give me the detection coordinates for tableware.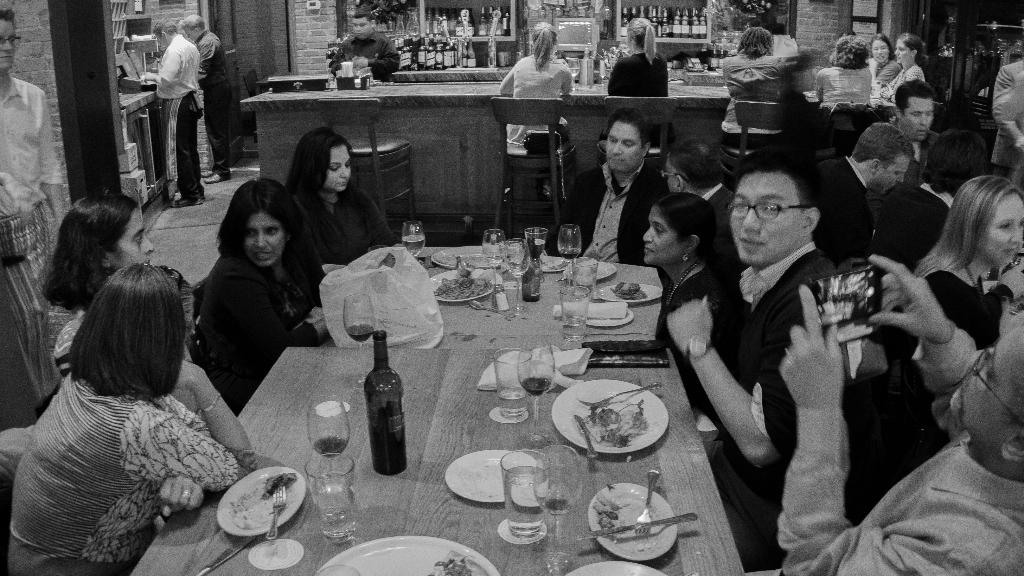
BBox(562, 285, 588, 342).
